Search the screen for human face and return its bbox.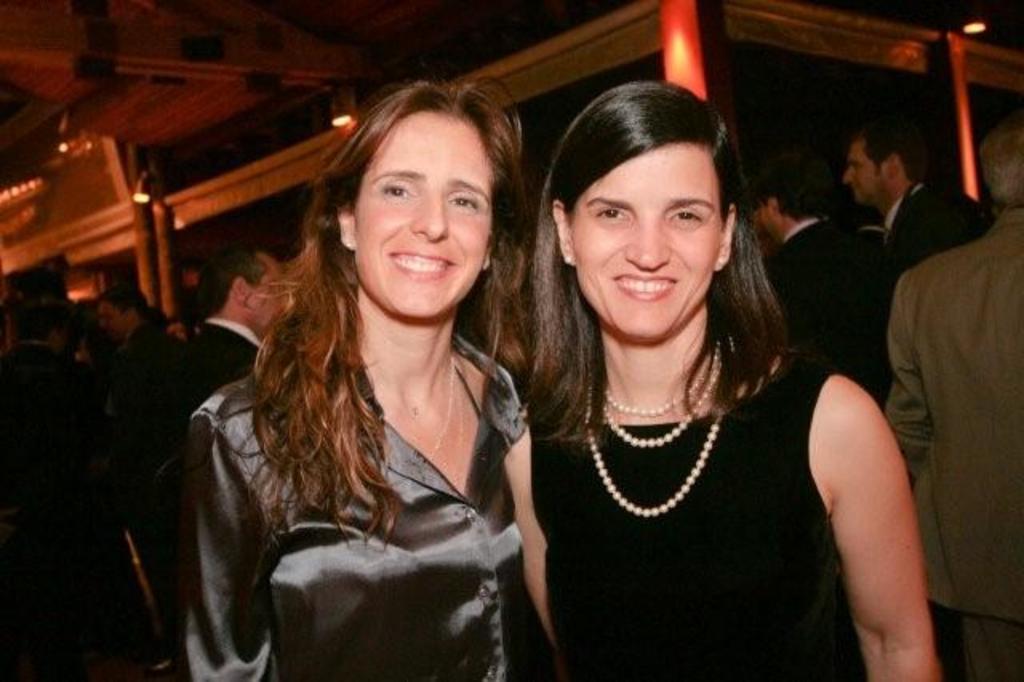
Found: BBox(248, 258, 274, 335).
